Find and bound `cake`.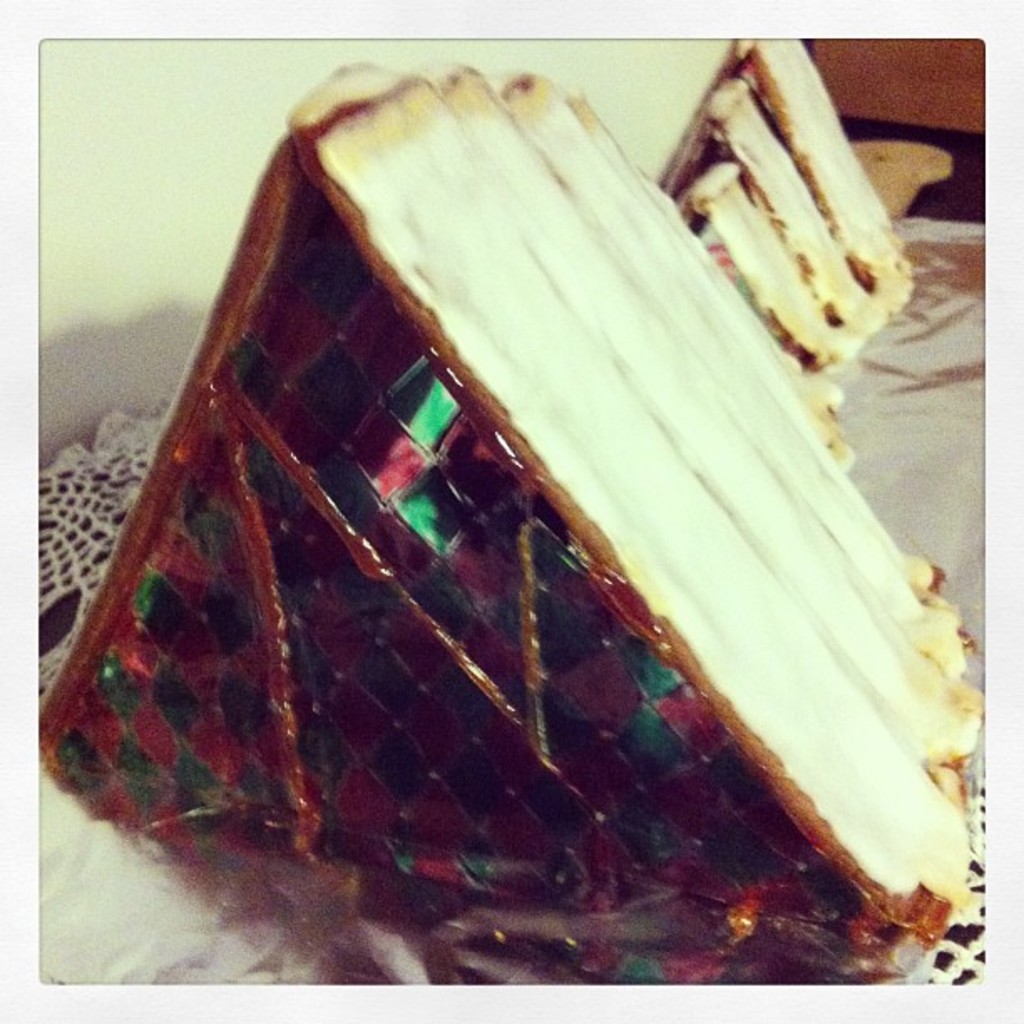
Bound: select_region(651, 32, 915, 370).
